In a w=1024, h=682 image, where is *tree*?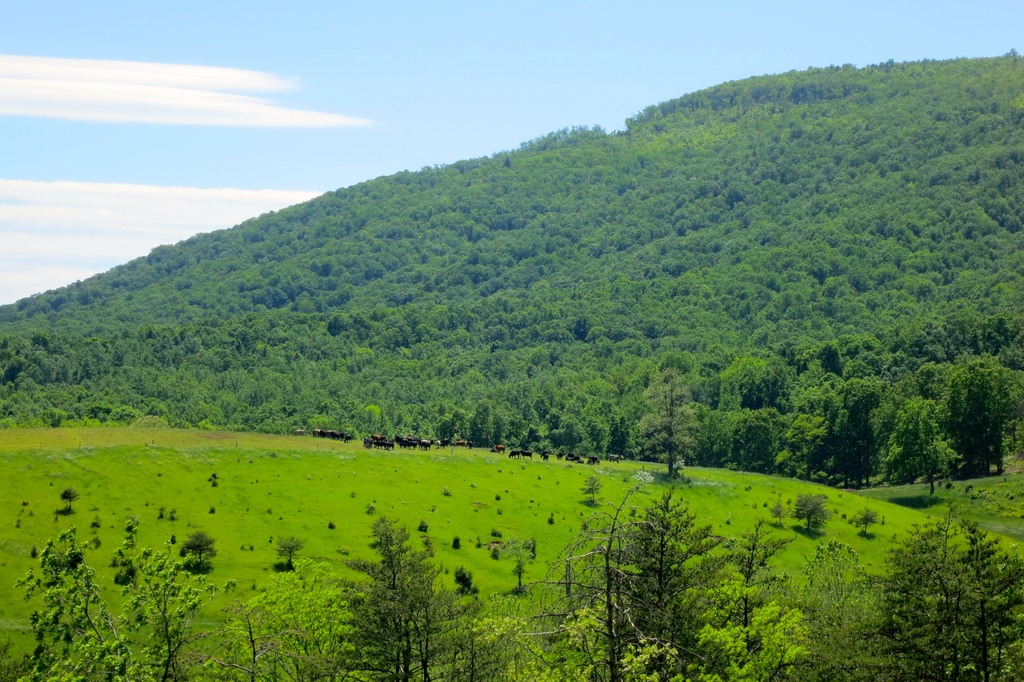
(left=801, top=532, right=883, bottom=624).
